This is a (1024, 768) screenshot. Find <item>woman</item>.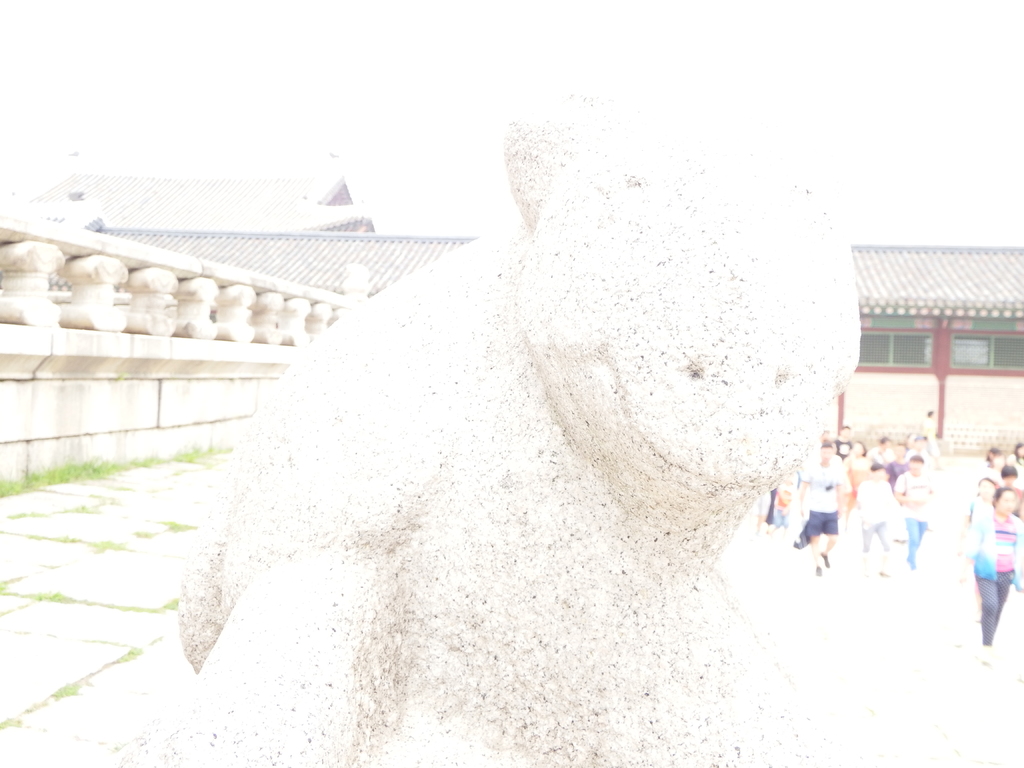
Bounding box: rect(964, 475, 996, 621).
